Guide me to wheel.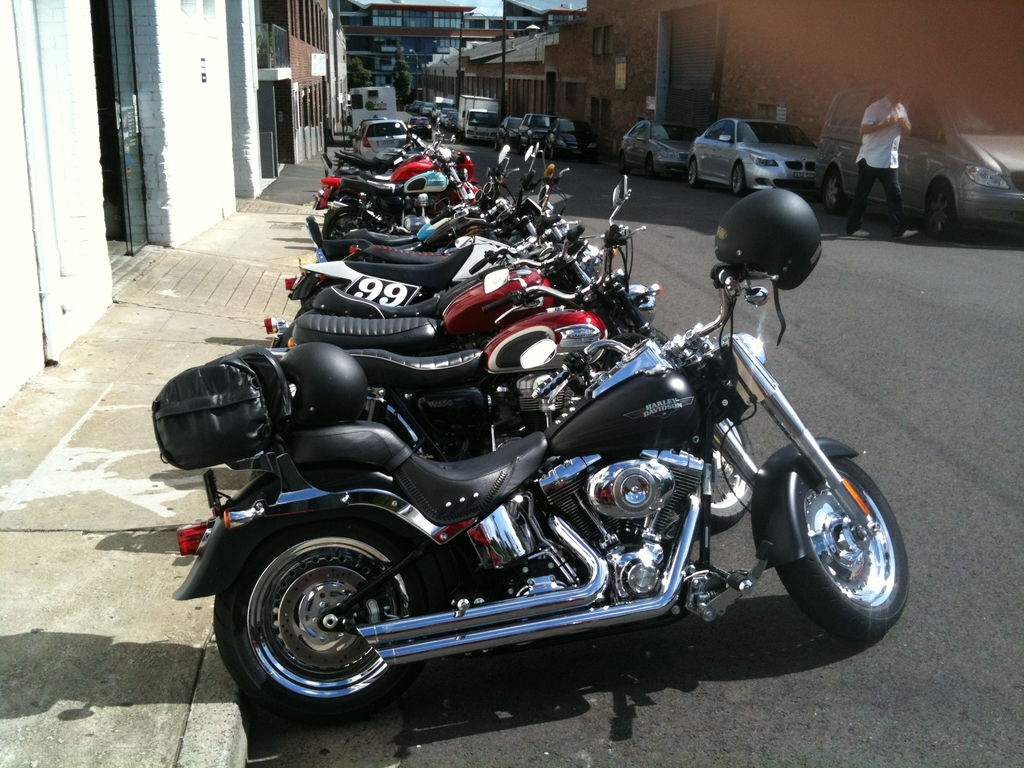
Guidance: <box>821,175,844,215</box>.
